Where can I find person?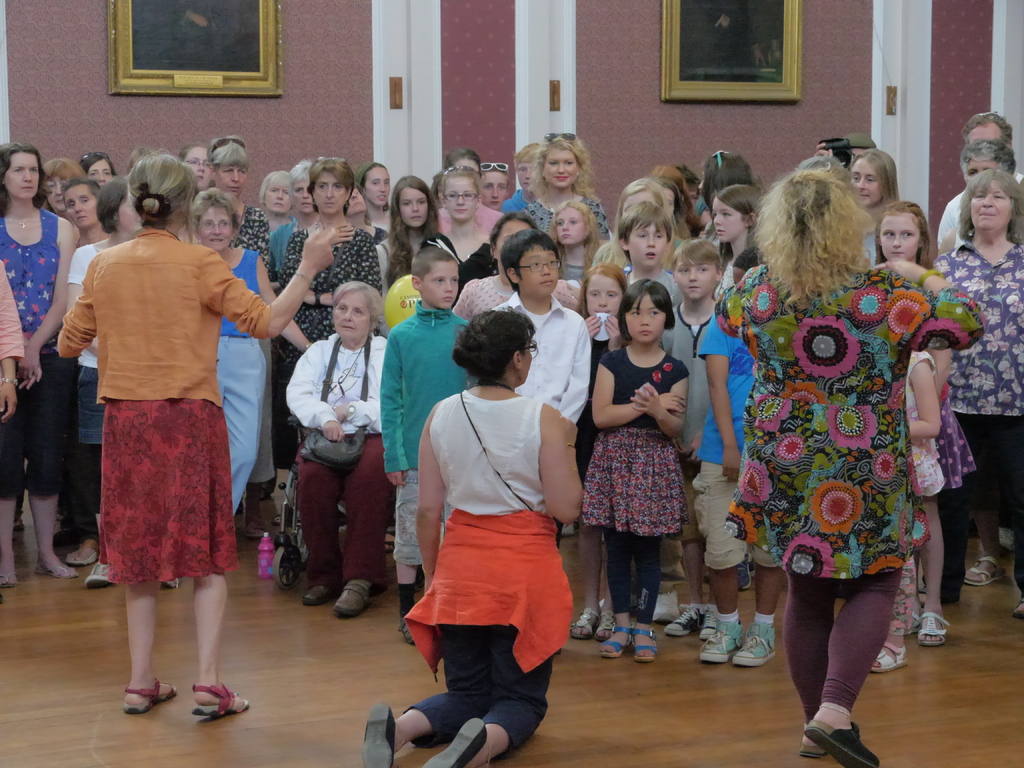
You can find it at (213,140,270,266).
